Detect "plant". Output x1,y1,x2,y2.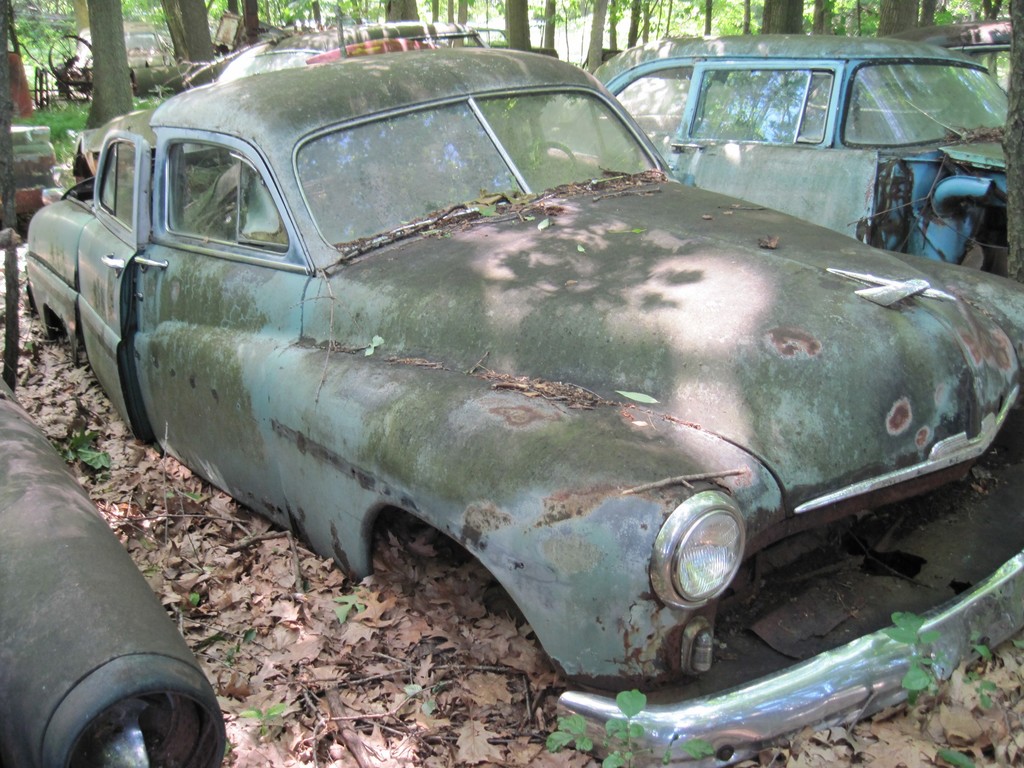
943,749,976,764.
